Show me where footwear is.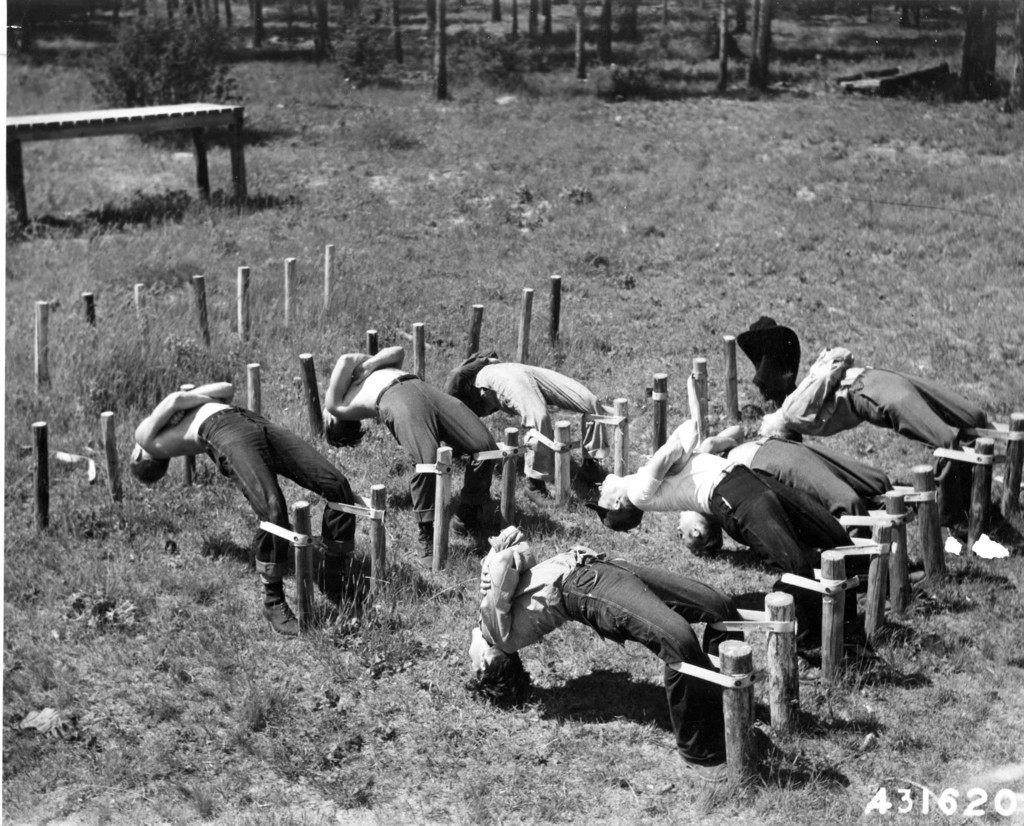
footwear is at rect(577, 460, 609, 485).
